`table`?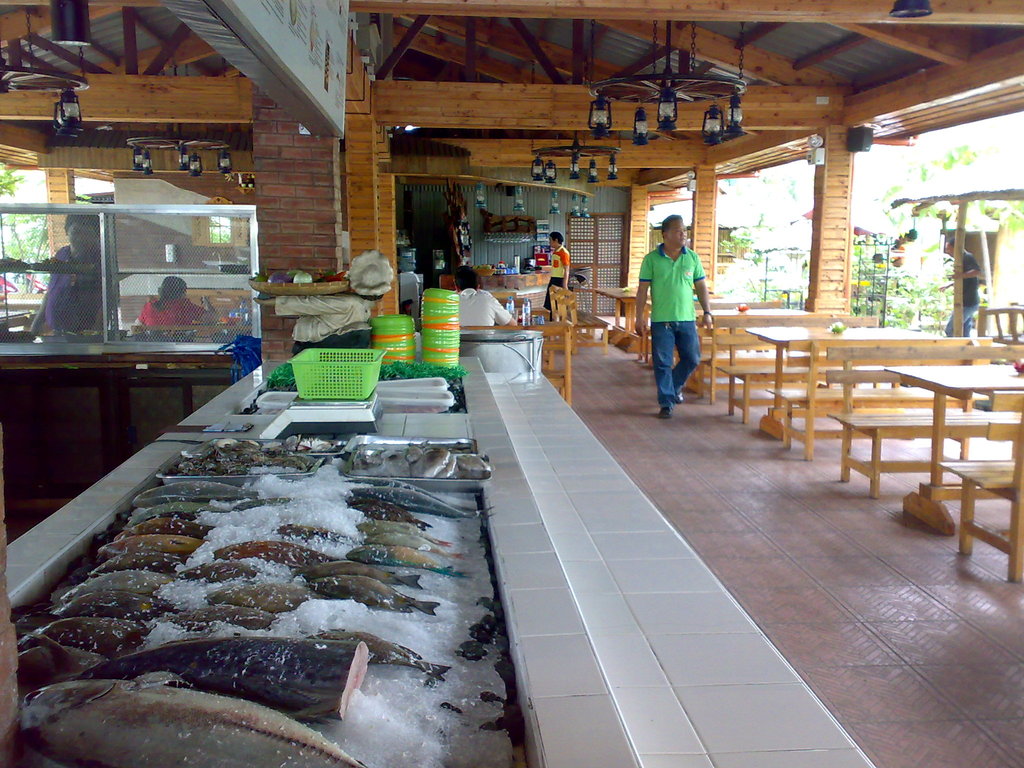
locate(593, 287, 639, 341)
